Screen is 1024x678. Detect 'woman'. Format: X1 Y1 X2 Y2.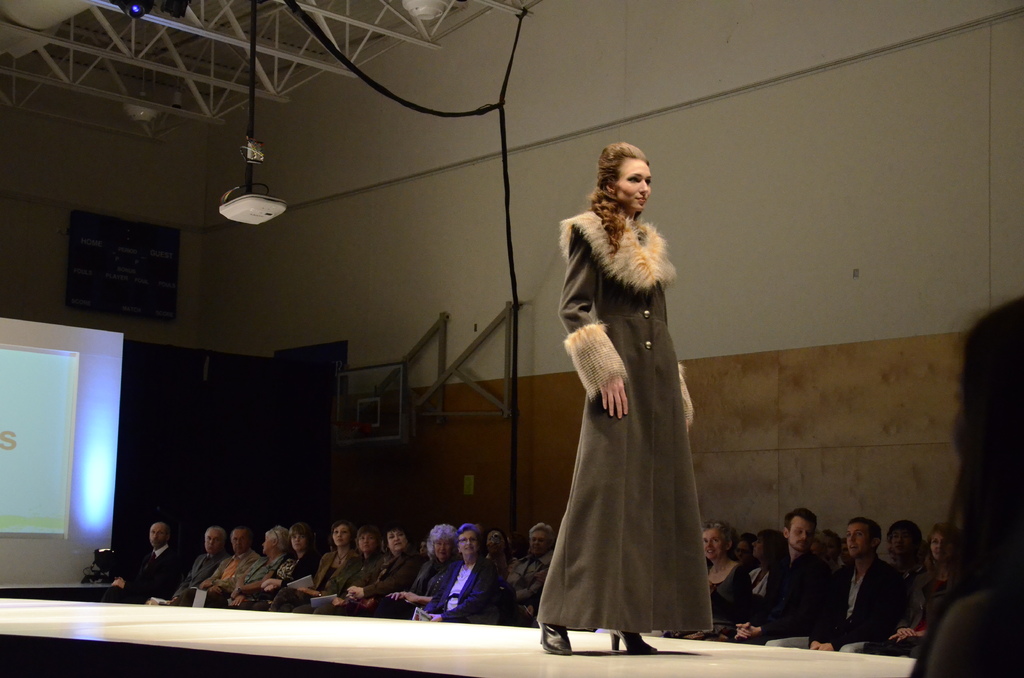
271 523 355 613.
